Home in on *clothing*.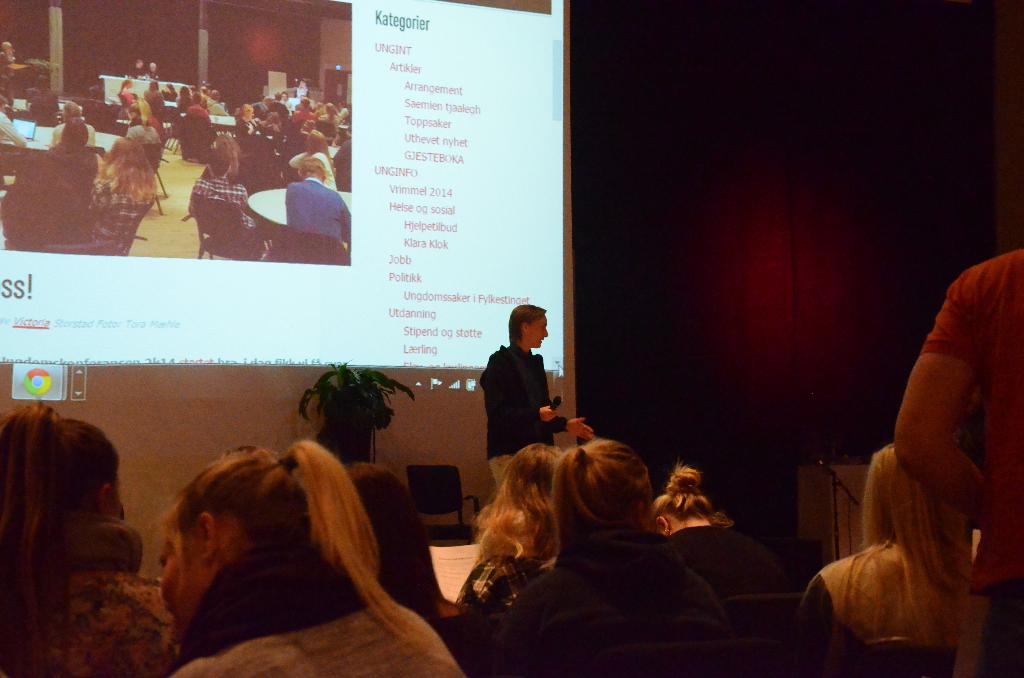
Homed in at x1=0 y1=109 x2=31 y2=153.
